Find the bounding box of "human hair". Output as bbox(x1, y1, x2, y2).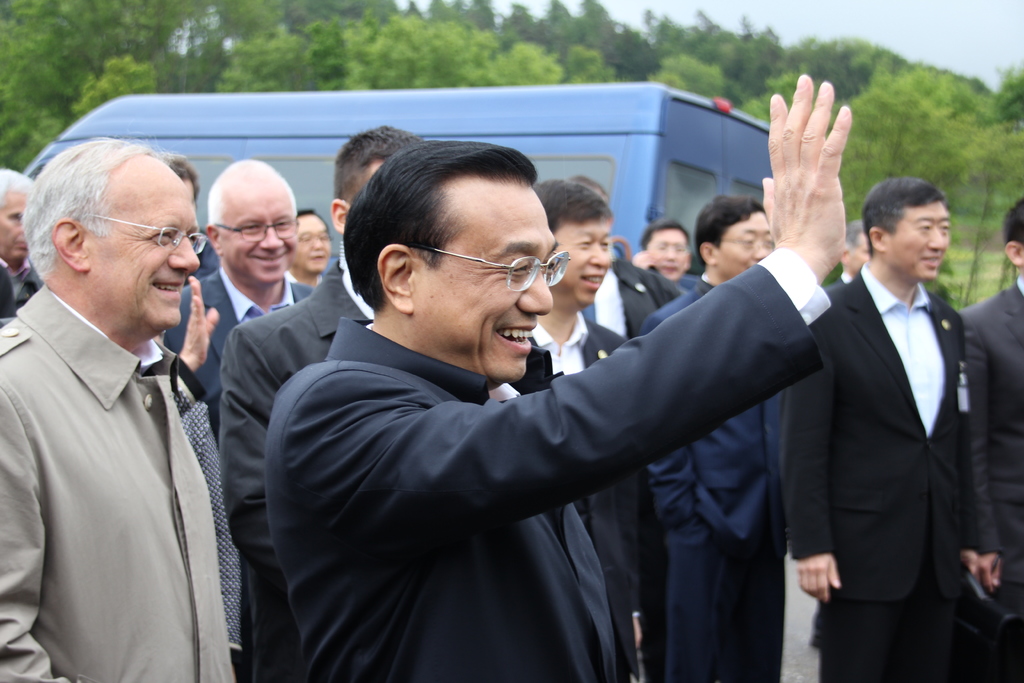
bbox(1003, 197, 1023, 249).
